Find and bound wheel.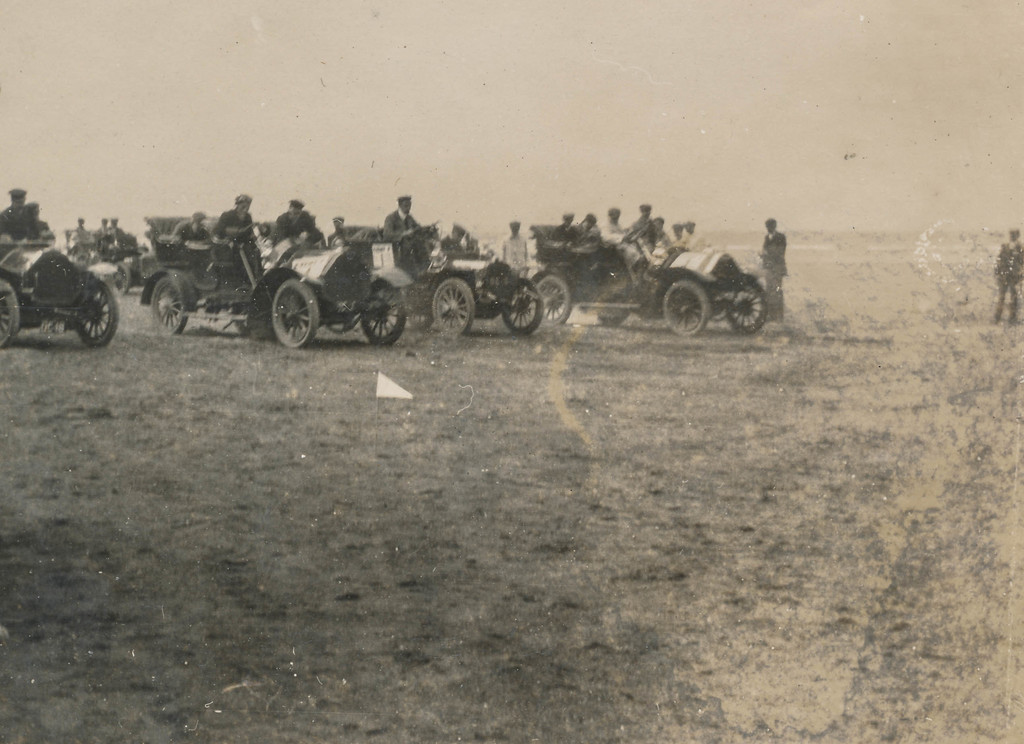
Bound: [497, 277, 548, 335].
